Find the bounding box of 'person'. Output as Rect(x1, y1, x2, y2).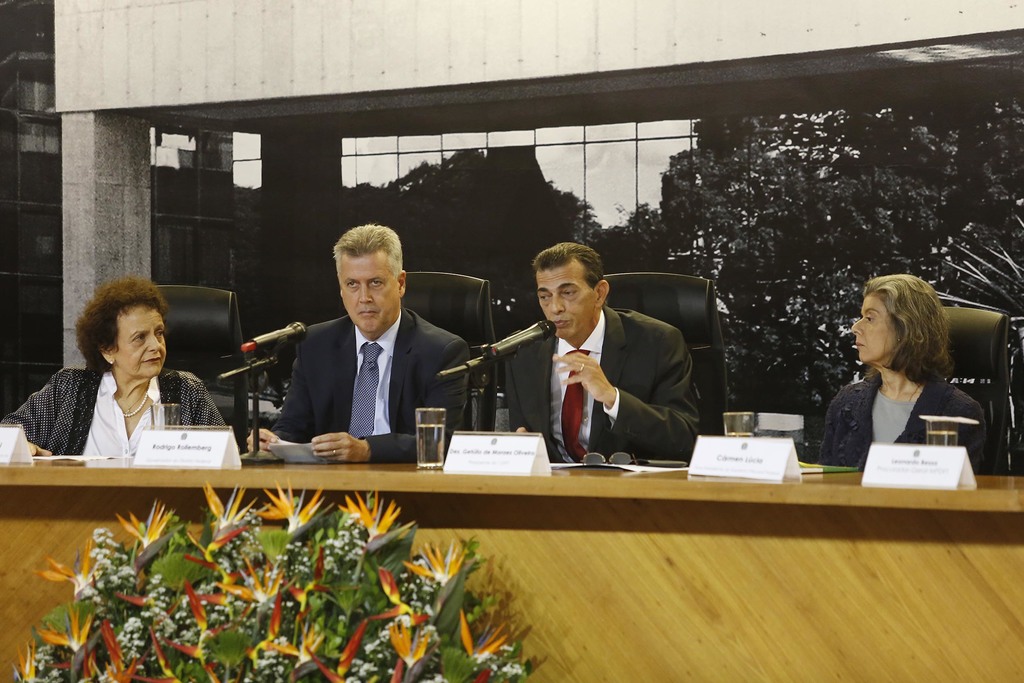
Rect(506, 237, 707, 458).
